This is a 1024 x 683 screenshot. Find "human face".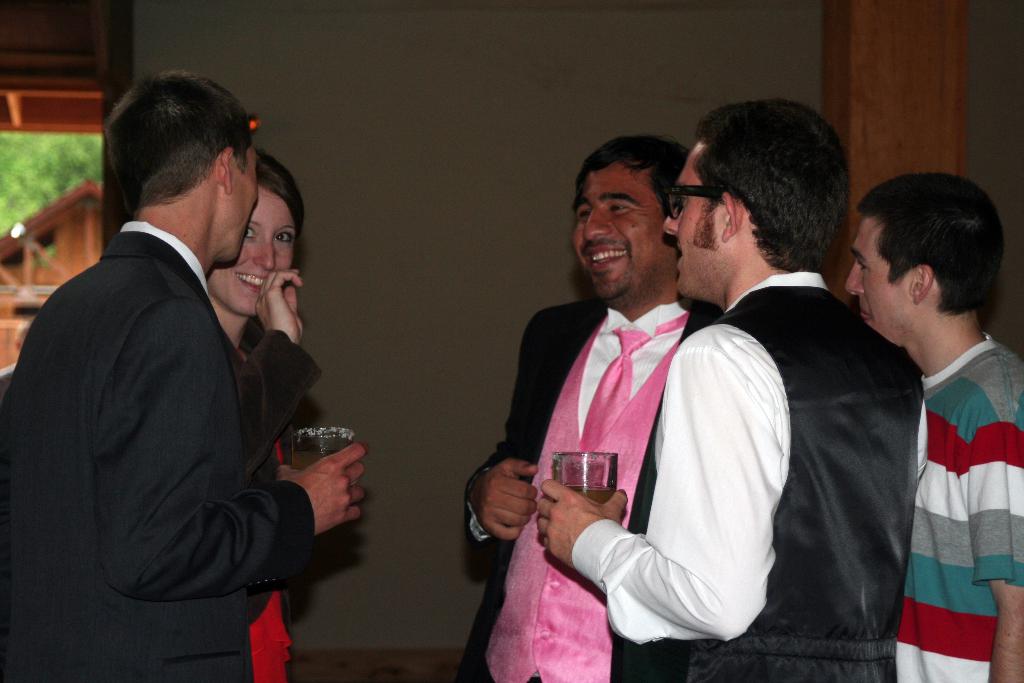
Bounding box: (left=659, top=143, right=723, bottom=297).
